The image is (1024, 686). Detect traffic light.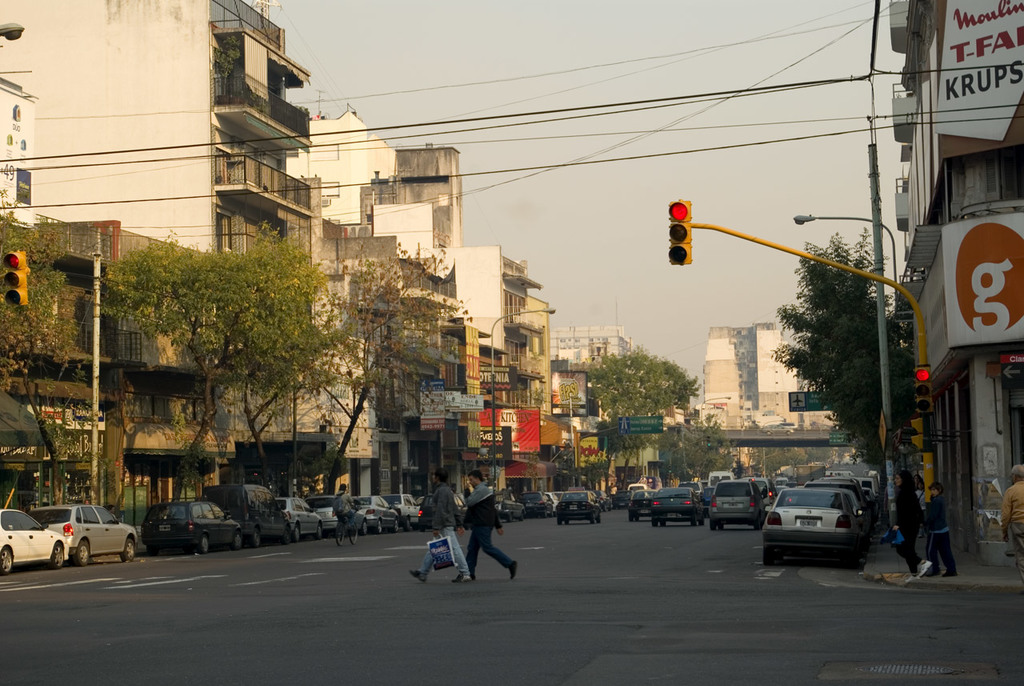
Detection: [910,416,924,447].
